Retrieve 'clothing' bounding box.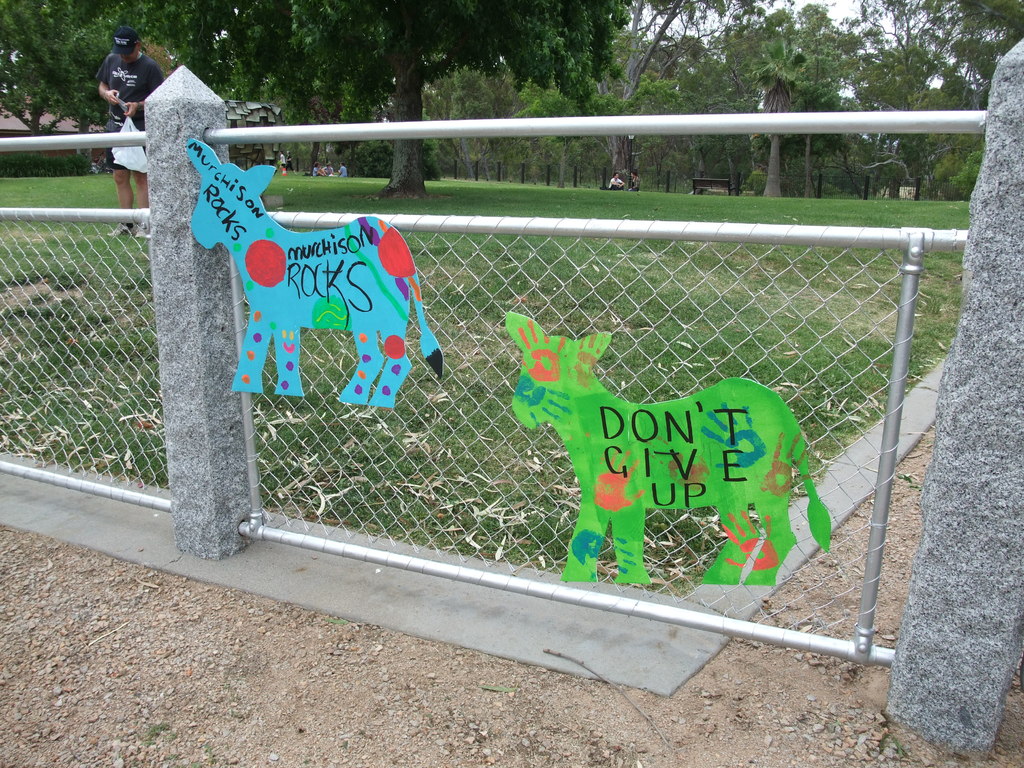
Bounding box: [x1=280, y1=157, x2=289, y2=166].
